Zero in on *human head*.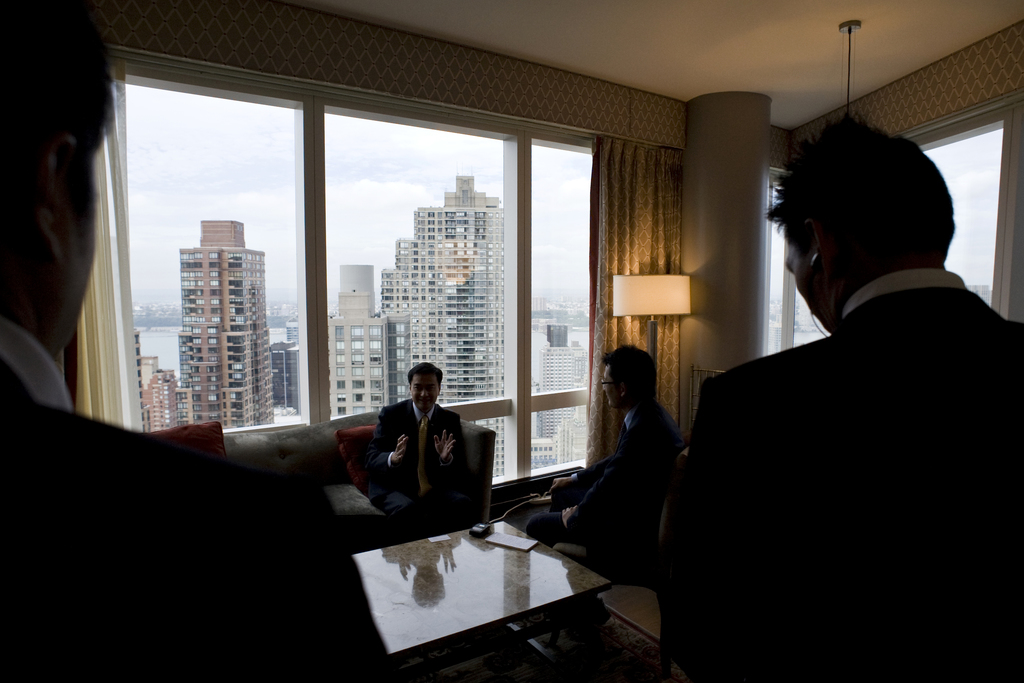
Zeroed in: [600, 347, 657, 409].
